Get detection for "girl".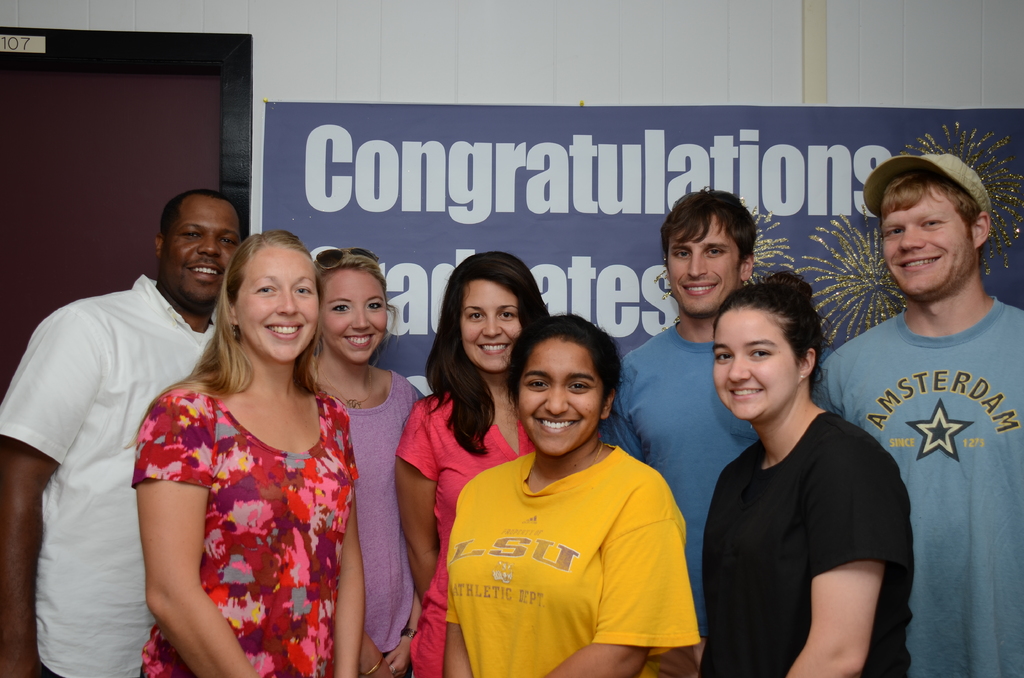
Detection: pyautogui.locateOnScreen(698, 269, 917, 677).
